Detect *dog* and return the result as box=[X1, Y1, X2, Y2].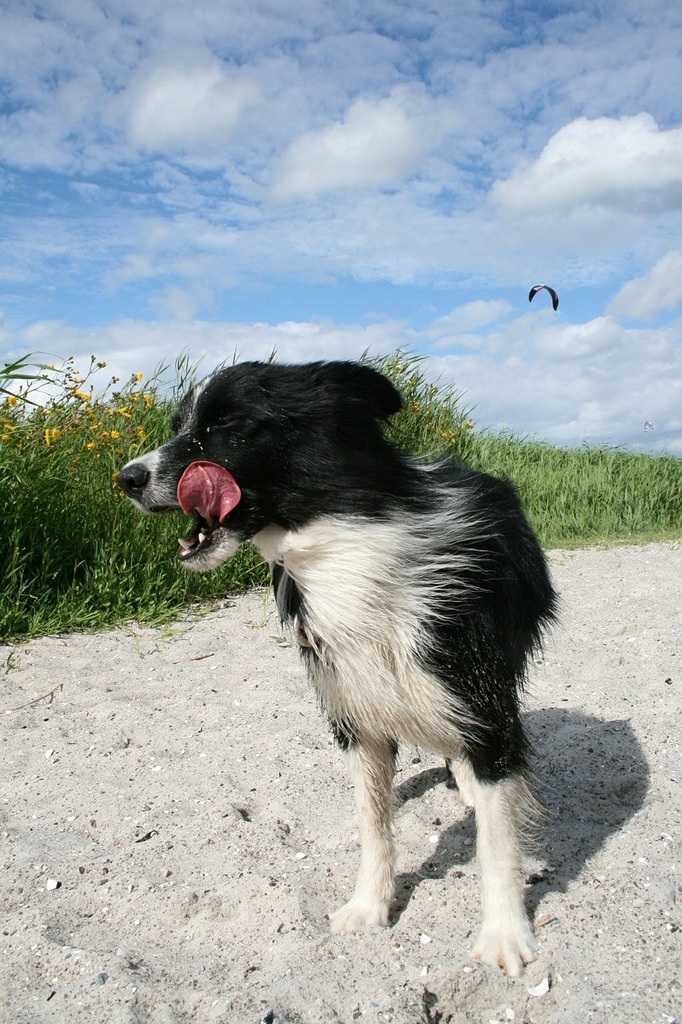
box=[111, 358, 562, 979].
